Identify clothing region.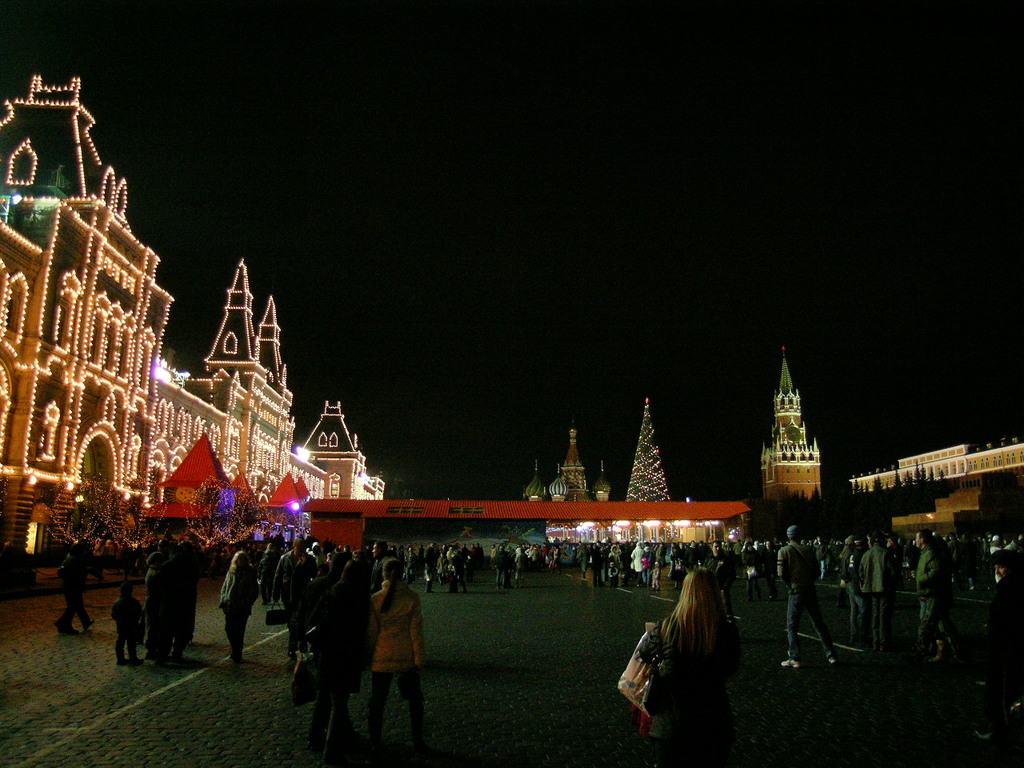
Region: 219 565 263 651.
